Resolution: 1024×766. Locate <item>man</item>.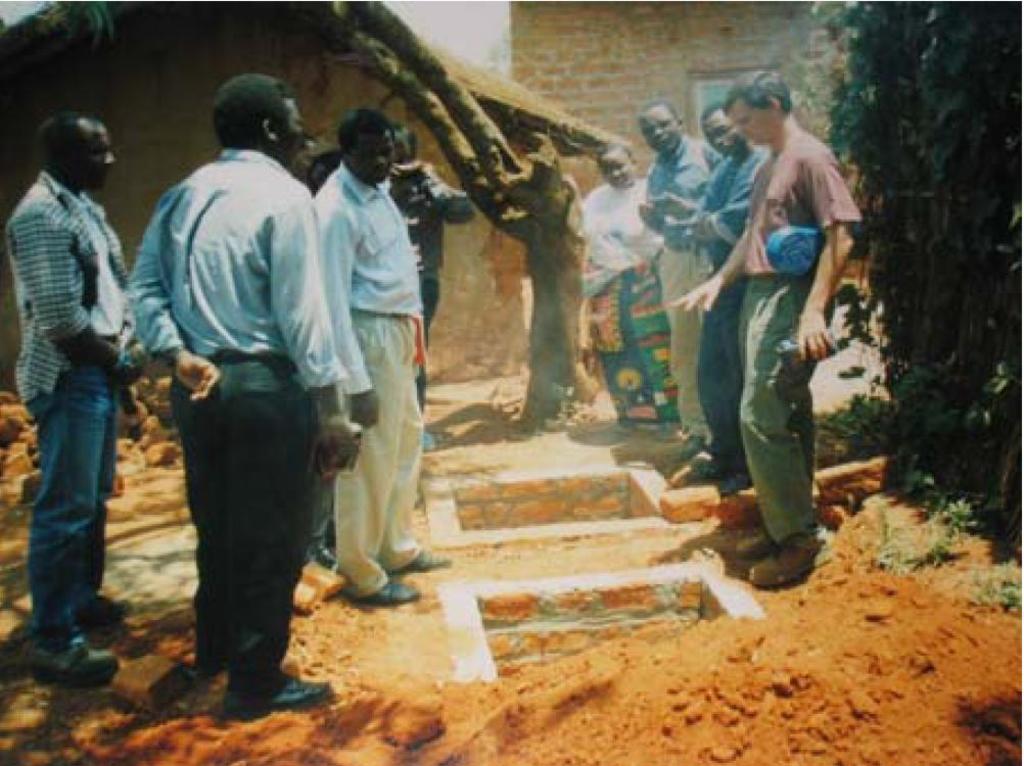
bbox(106, 105, 379, 679).
